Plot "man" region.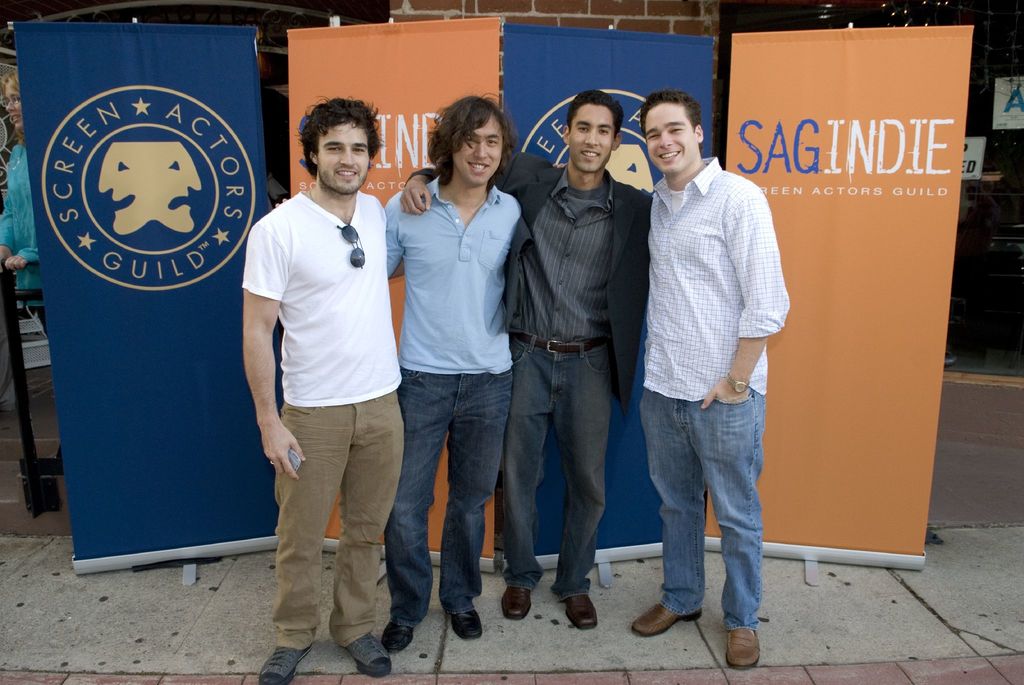
Plotted at (644, 95, 784, 667).
